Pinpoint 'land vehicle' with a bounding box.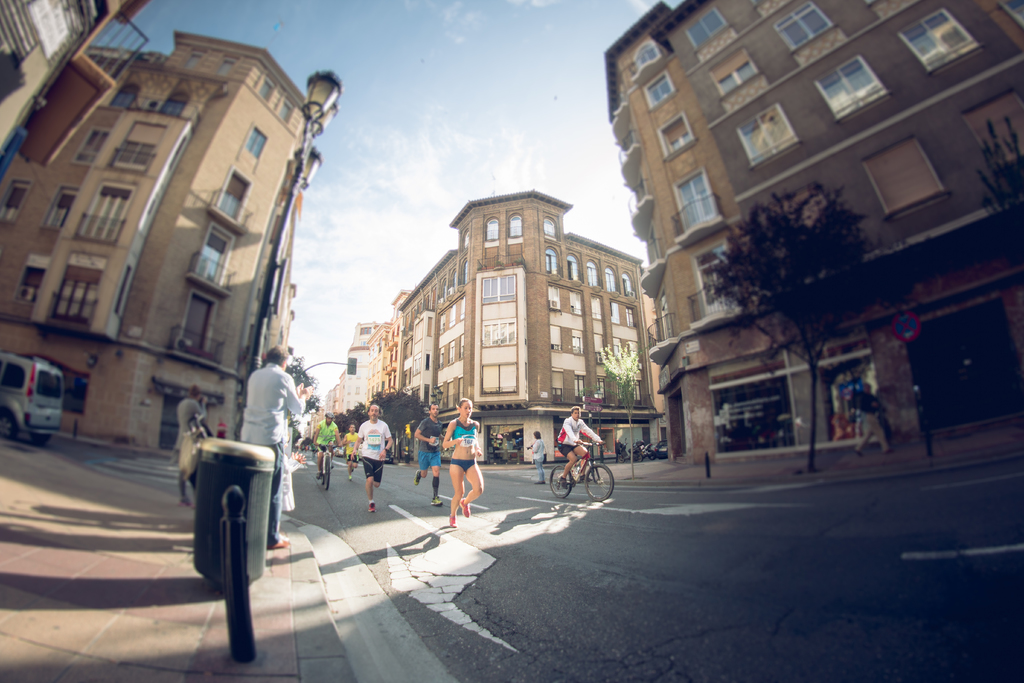
select_region(0, 352, 62, 443).
